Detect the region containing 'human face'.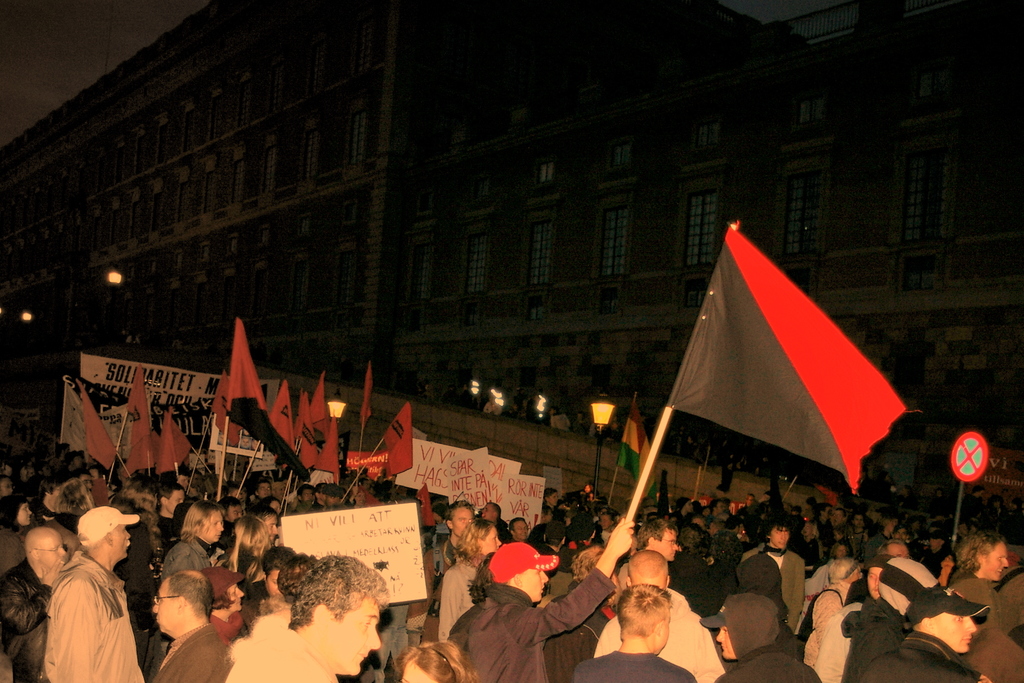
bbox(329, 597, 378, 673).
